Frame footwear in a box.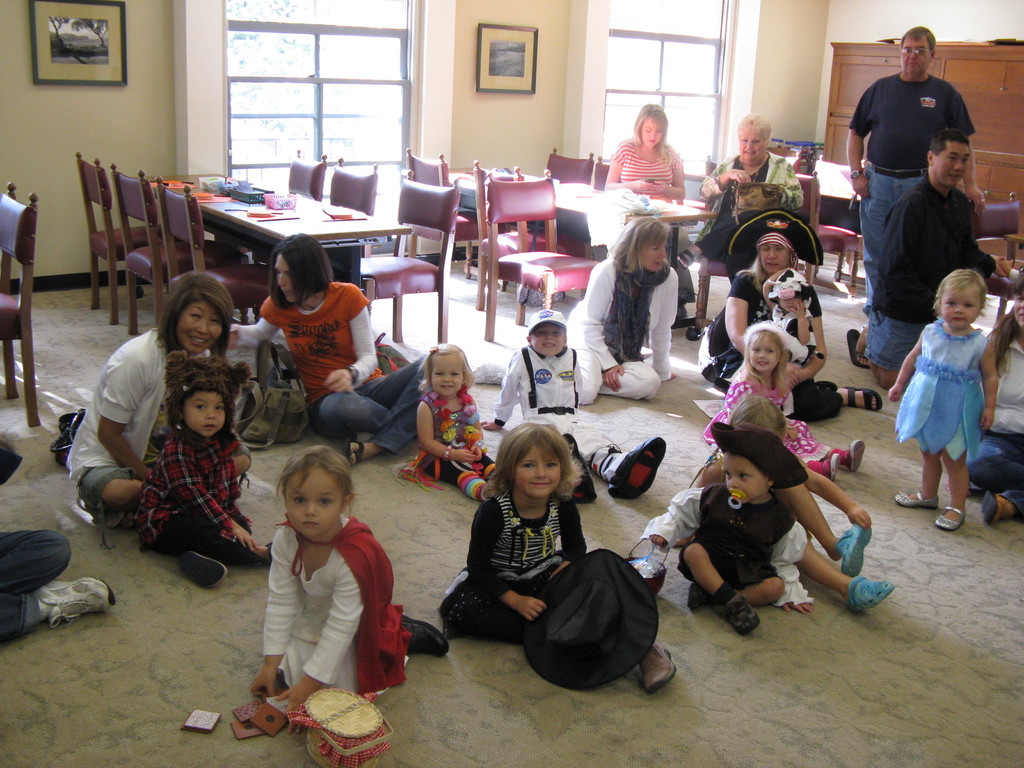
{"left": 394, "top": 612, "right": 450, "bottom": 660}.
